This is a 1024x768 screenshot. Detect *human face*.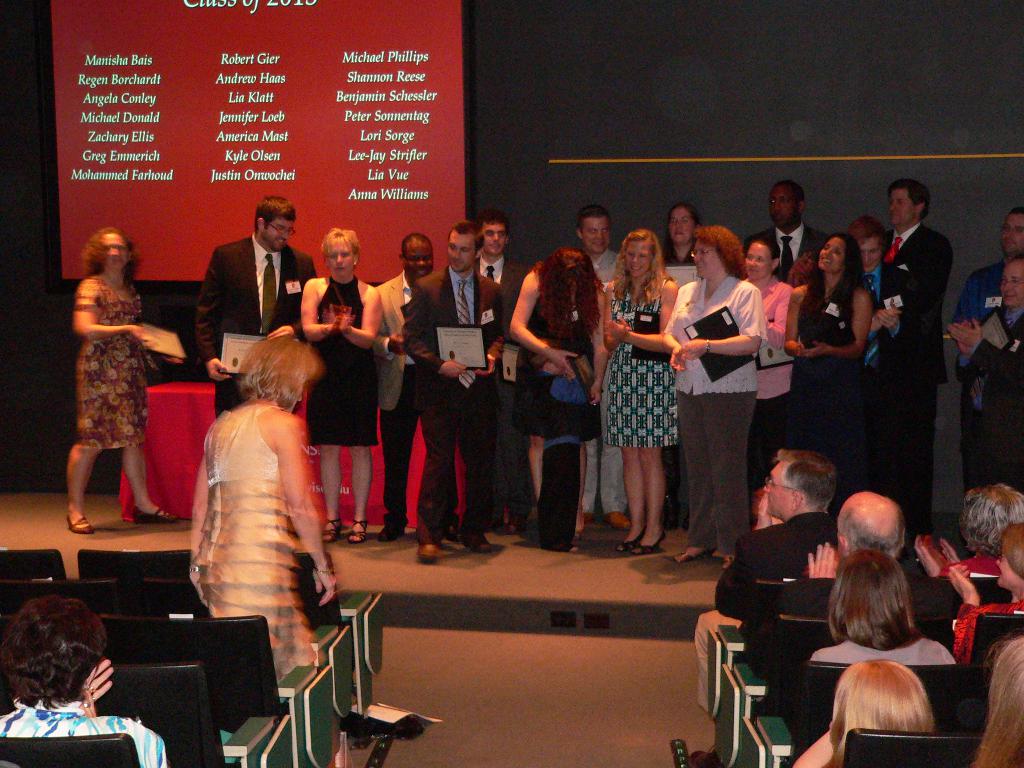
locate(268, 221, 292, 253).
